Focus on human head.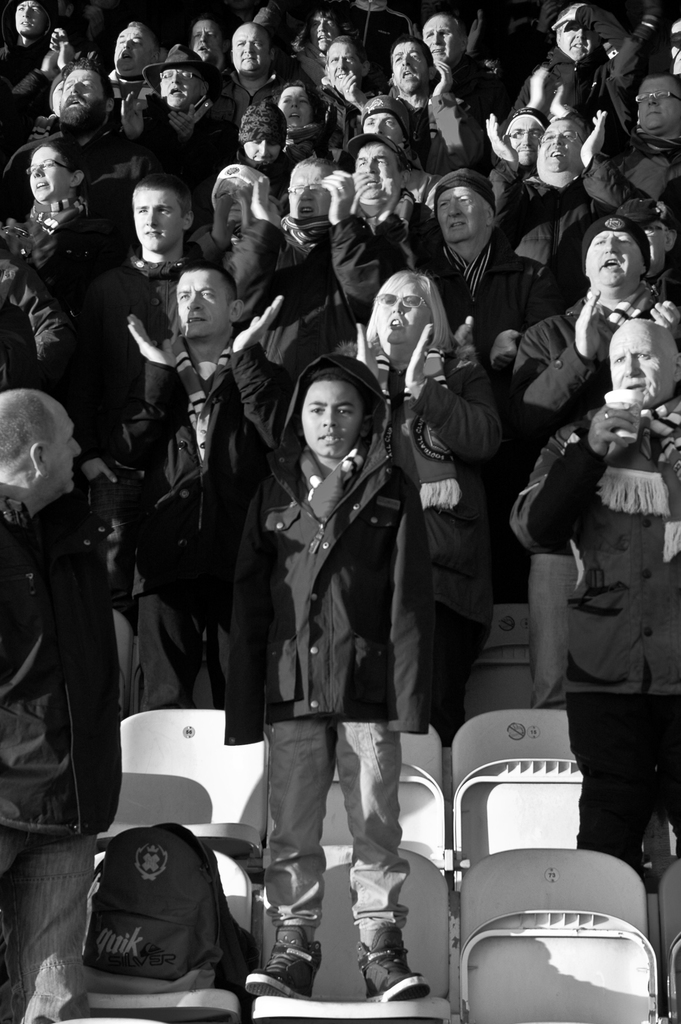
Focused at region(272, 79, 315, 129).
